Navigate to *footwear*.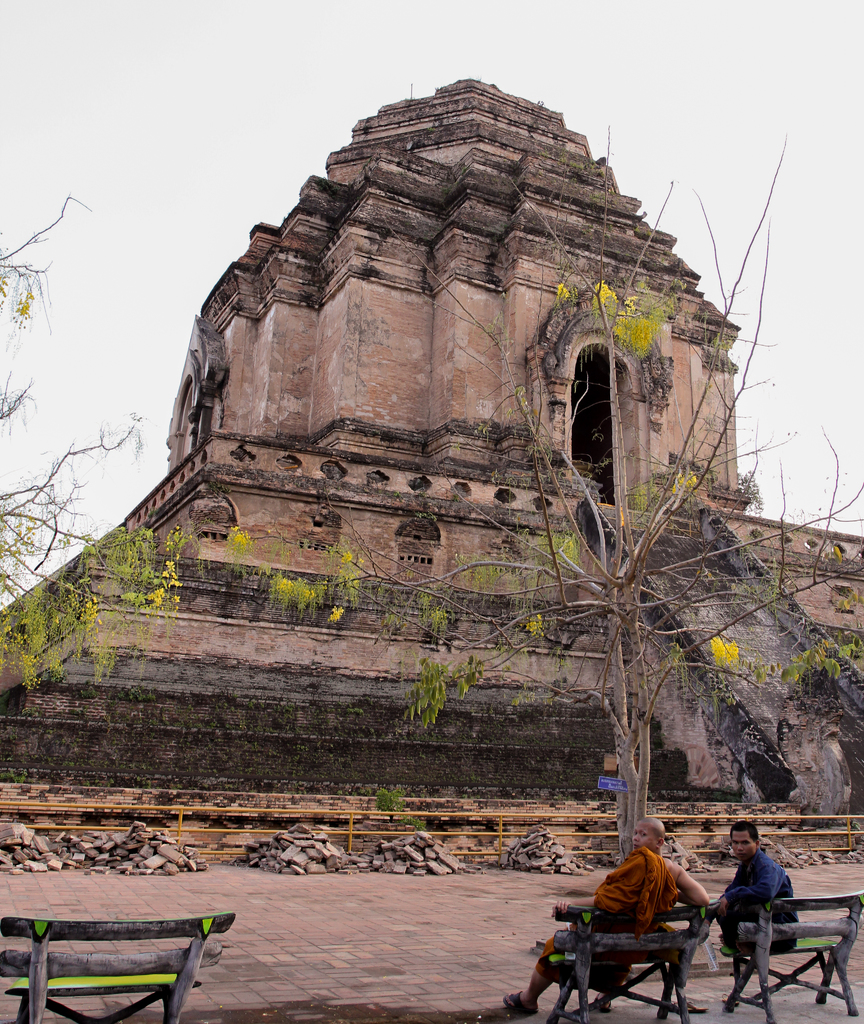
Navigation target: [664, 991, 708, 1014].
